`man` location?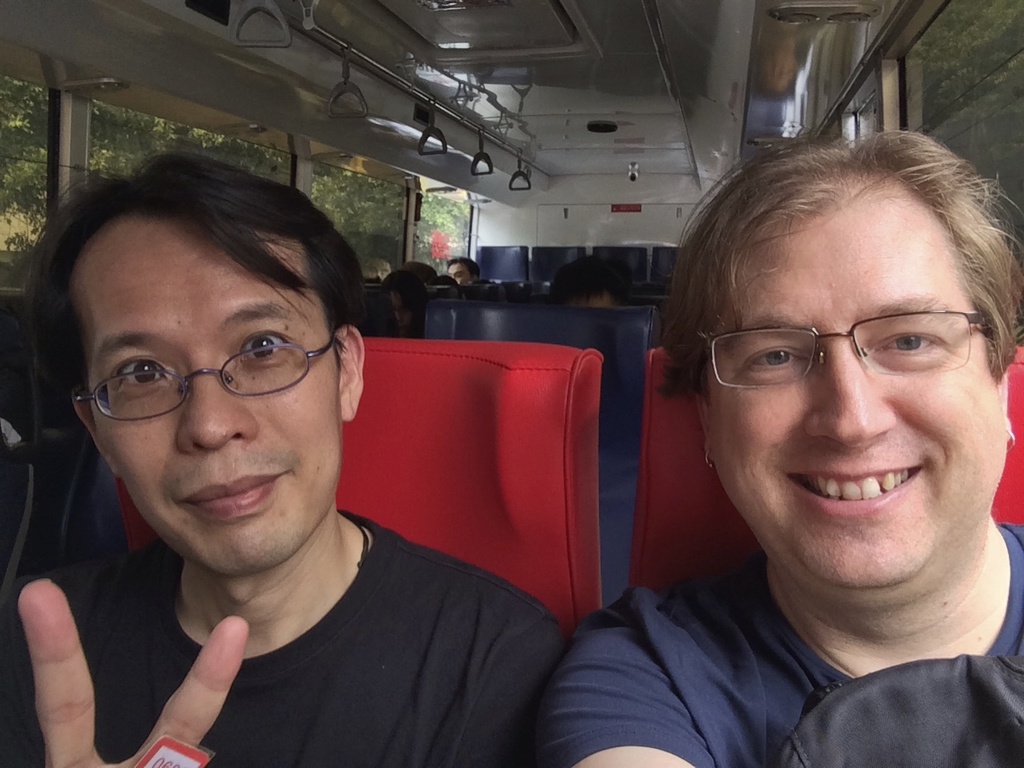
<region>0, 162, 609, 762</region>
